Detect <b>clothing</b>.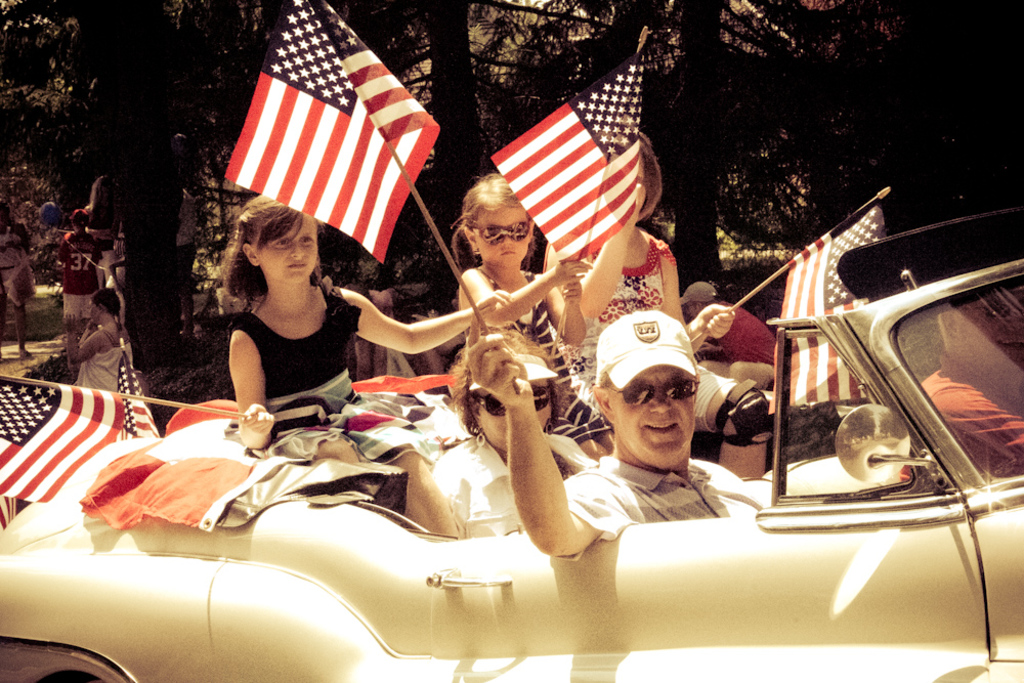
Detected at left=700, top=299, right=781, bottom=391.
